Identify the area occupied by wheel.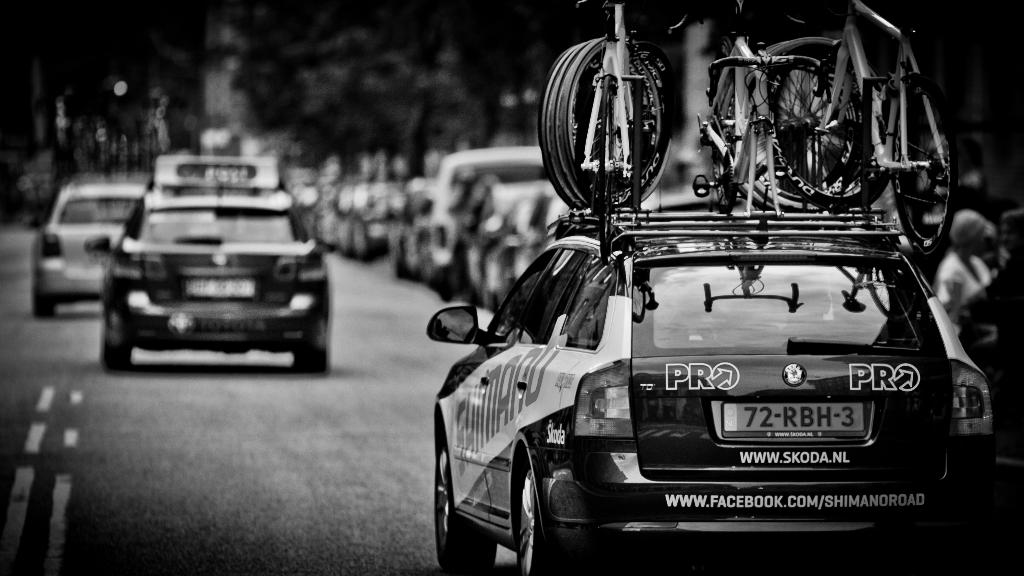
Area: [left=291, top=317, right=333, bottom=373].
